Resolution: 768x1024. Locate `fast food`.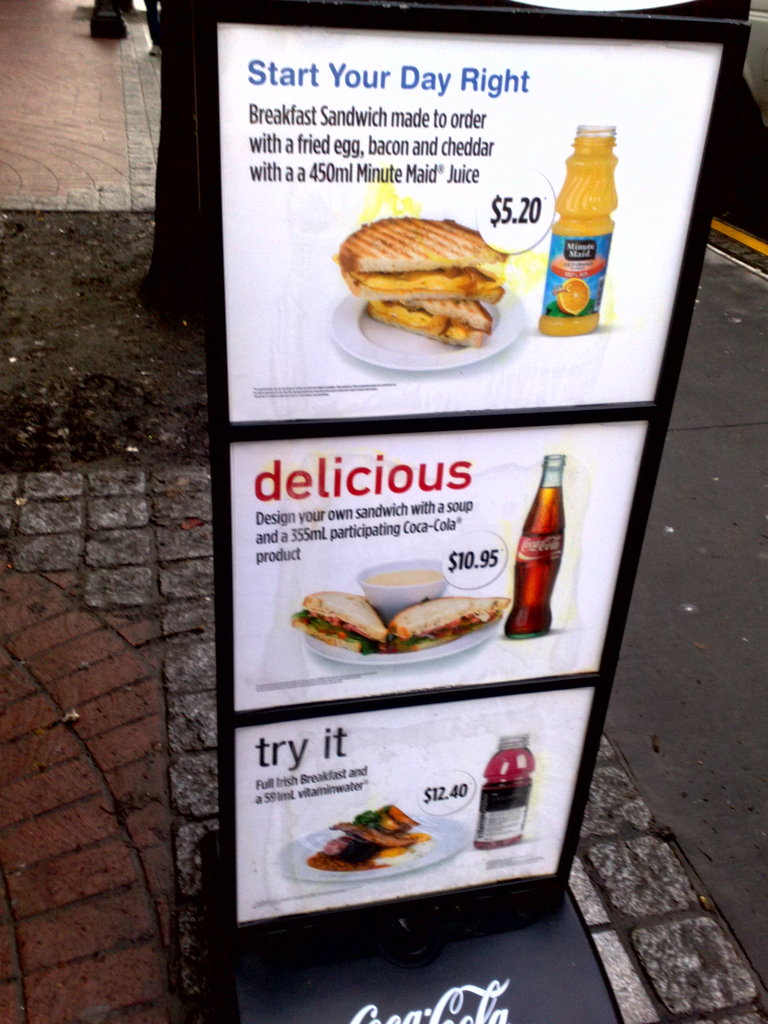
box(363, 294, 482, 347).
